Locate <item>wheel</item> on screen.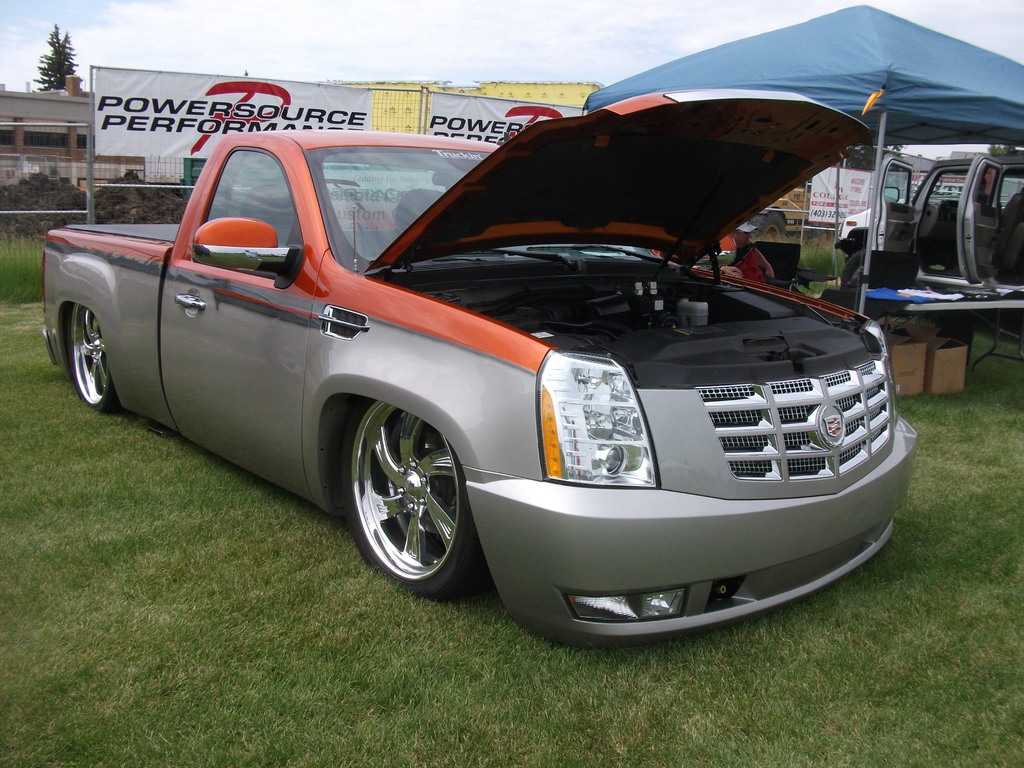
On screen at region(840, 248, 865, 288).
